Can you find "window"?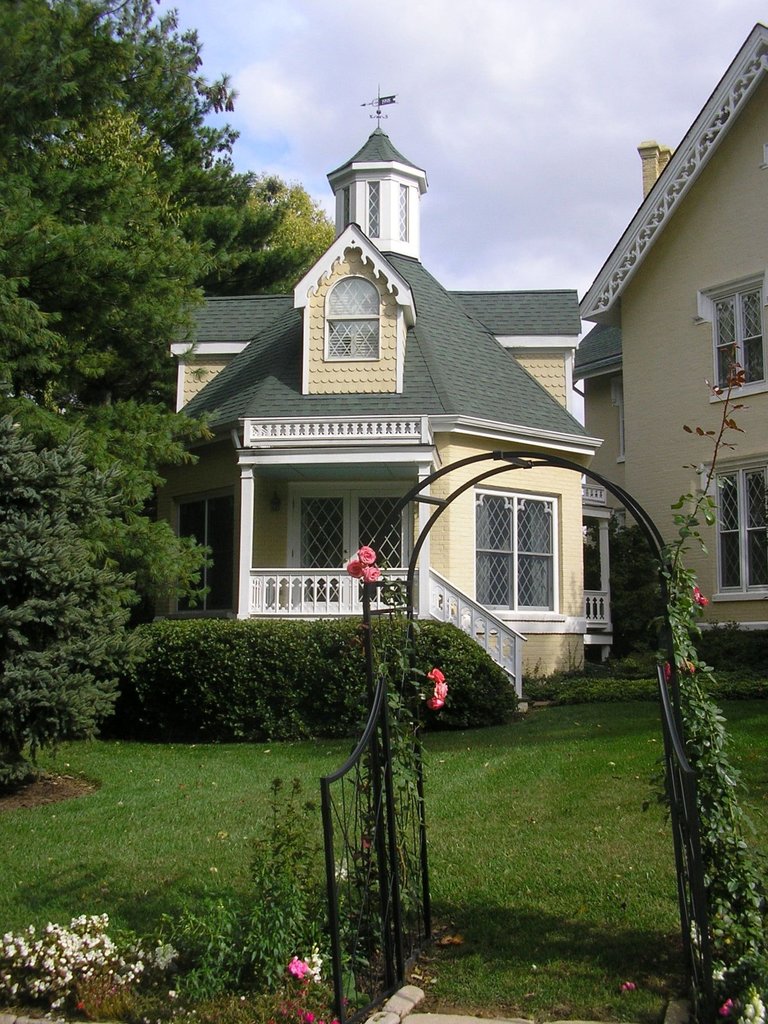
Yes, bounding box: 322/268/378/361.
